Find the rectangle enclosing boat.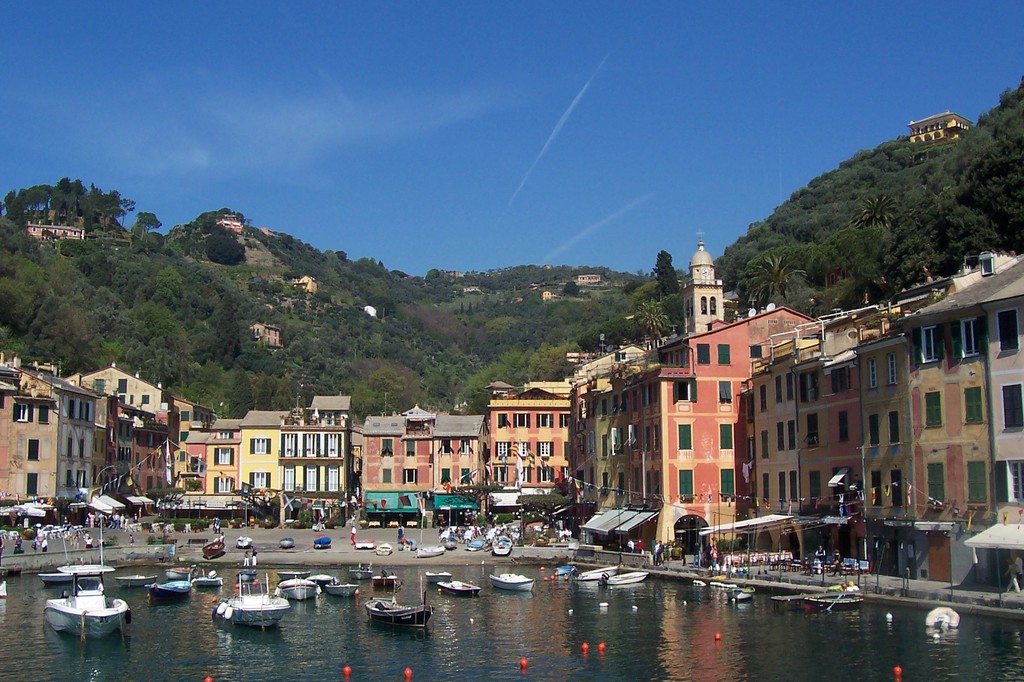
{"left": 307, "top": 569, "right": 332, "bottom": 592}.
